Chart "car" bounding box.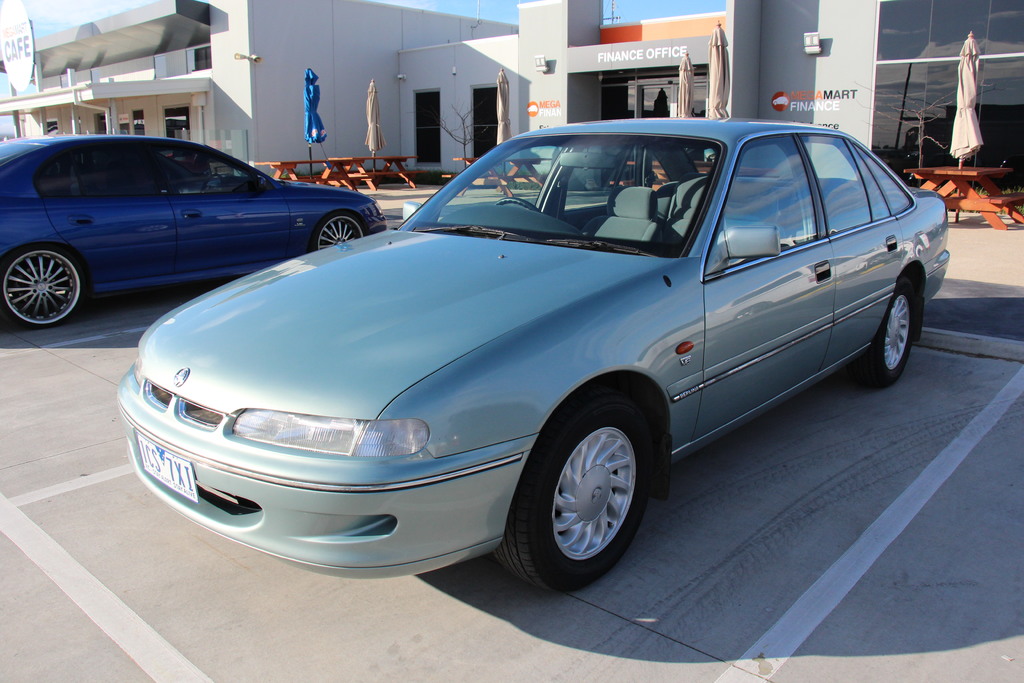
Charted: bbox=[113, 120, 949, 594].
